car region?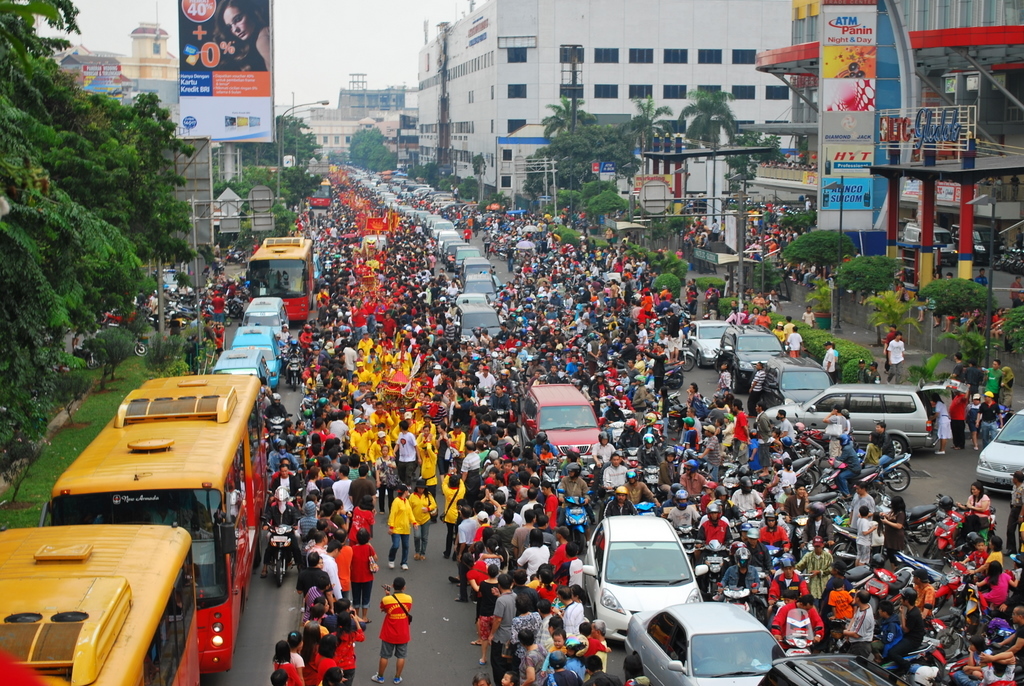
[770,388,931,449]
